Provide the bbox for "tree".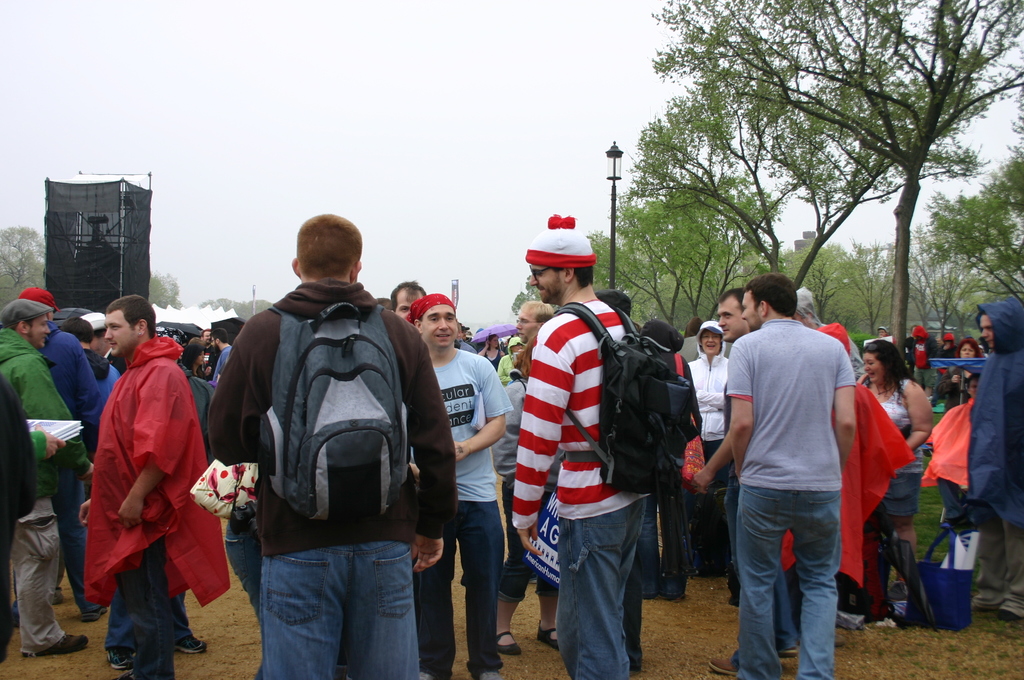
{"x1": 0, "y1": 222, "x2": 49, "y2": 318}.
